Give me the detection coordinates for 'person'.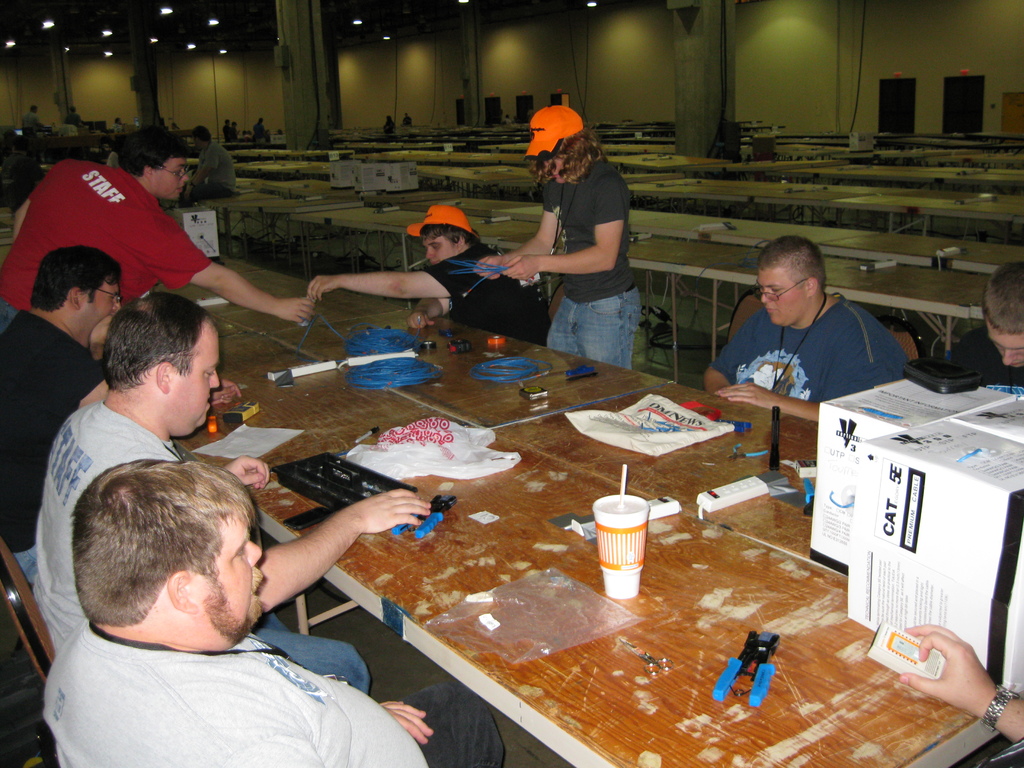
region(401, 111, 411, 127).
